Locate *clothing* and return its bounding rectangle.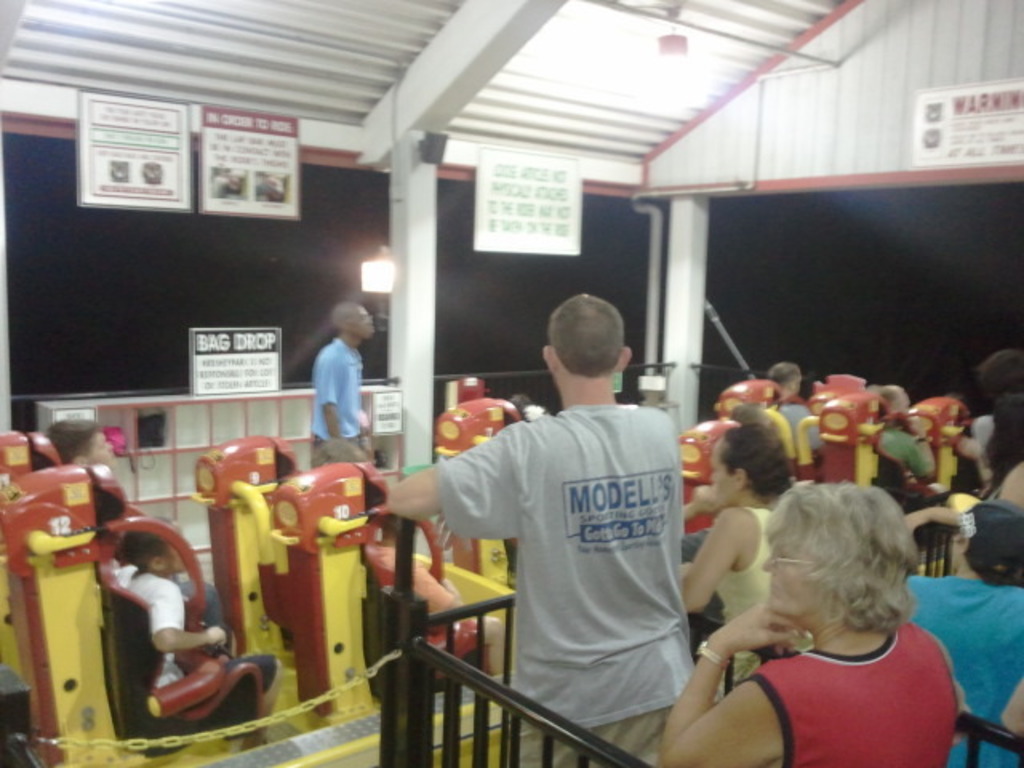
725 506 805 691.
